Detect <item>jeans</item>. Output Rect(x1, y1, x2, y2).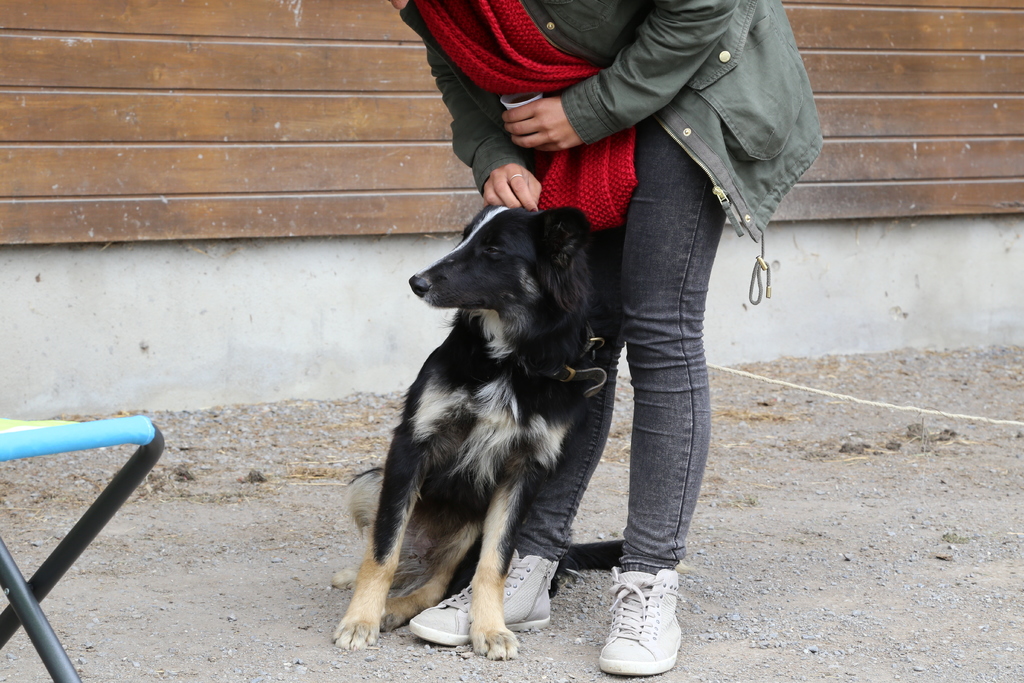
Rect(513, 111, 719, 568).
